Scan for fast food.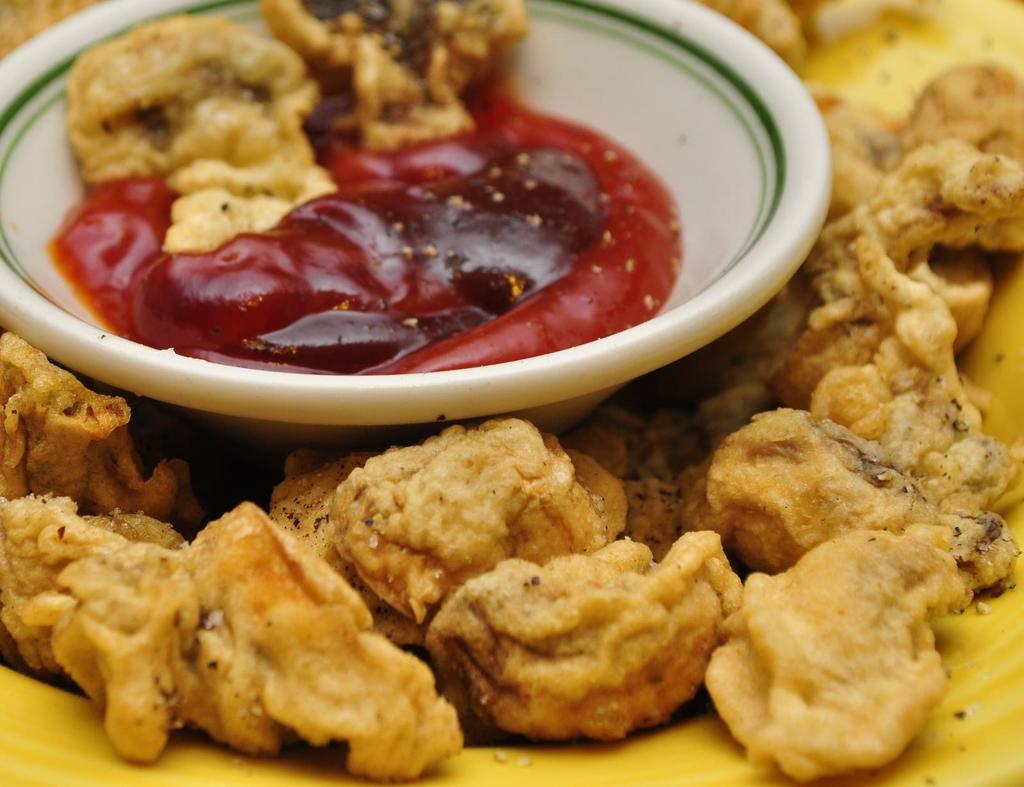
Scan result: left=0, top=497, right=462, bottom=772.
